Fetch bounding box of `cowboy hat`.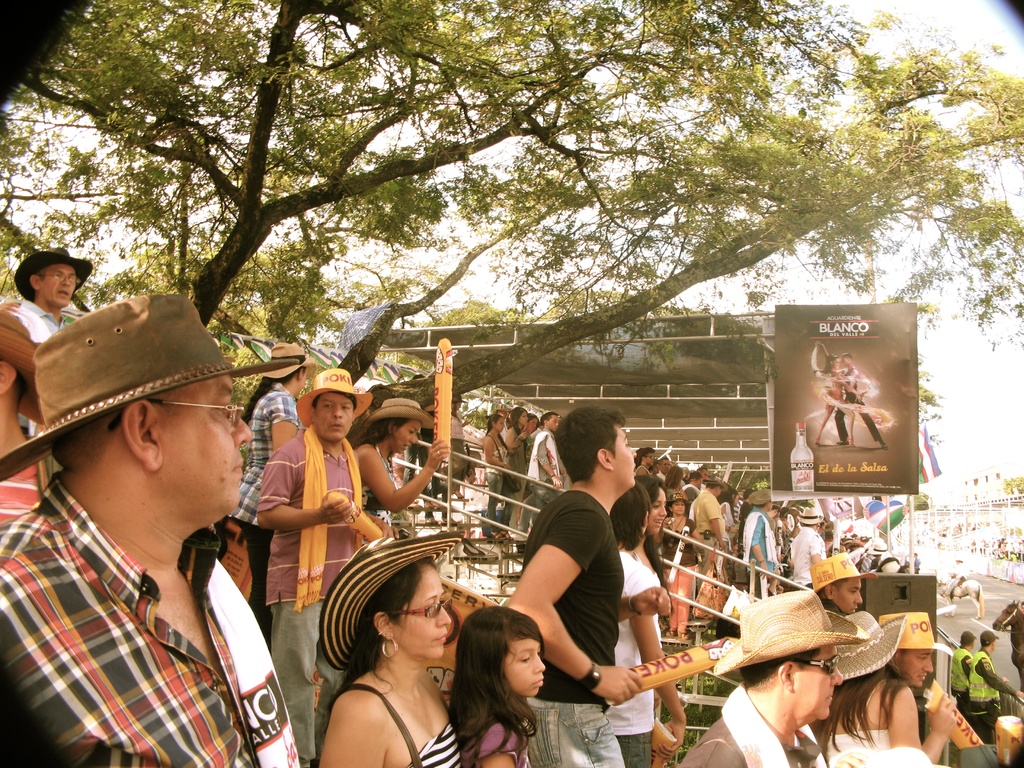
Bbox: locate(709, 588, 867, 678).
